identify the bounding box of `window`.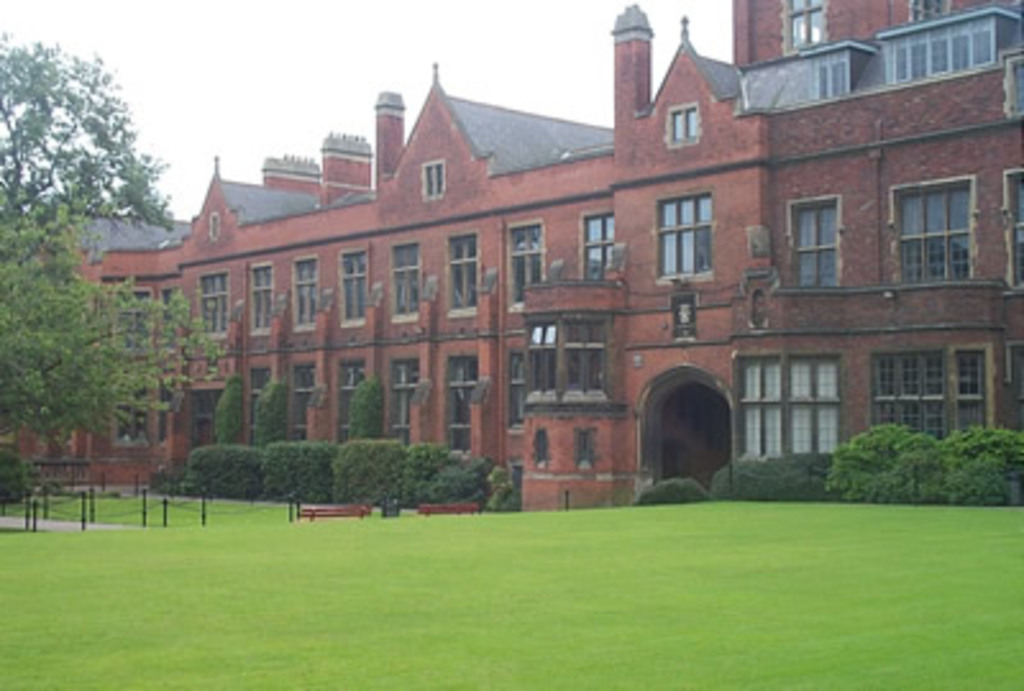
crop(502, 218, 548, 320).
